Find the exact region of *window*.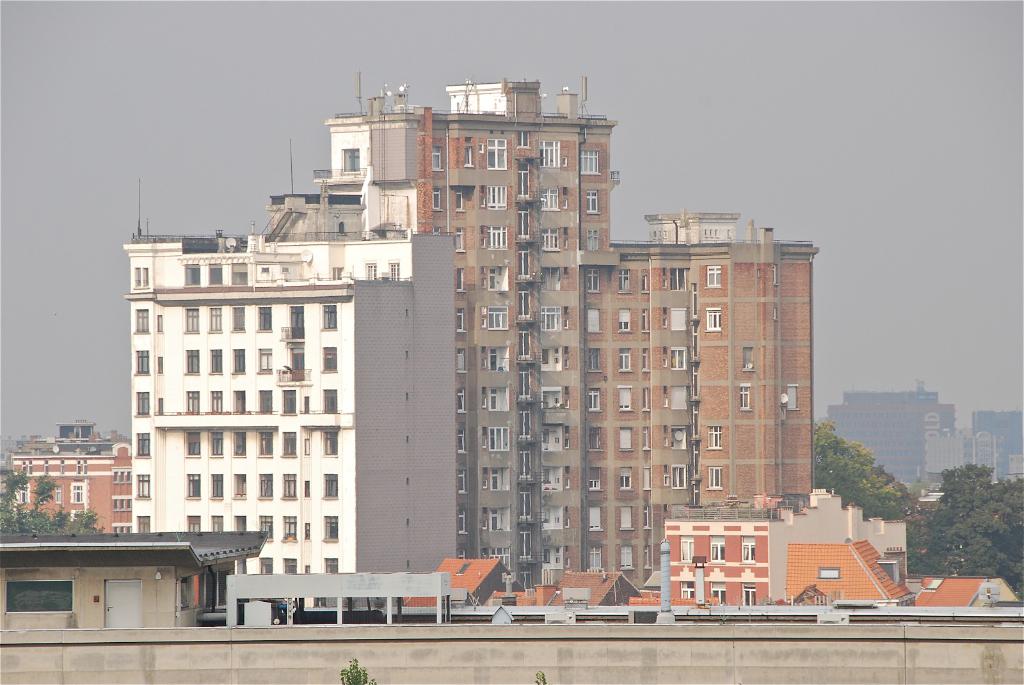
Exact region: box(186, 432, 199, 457).
